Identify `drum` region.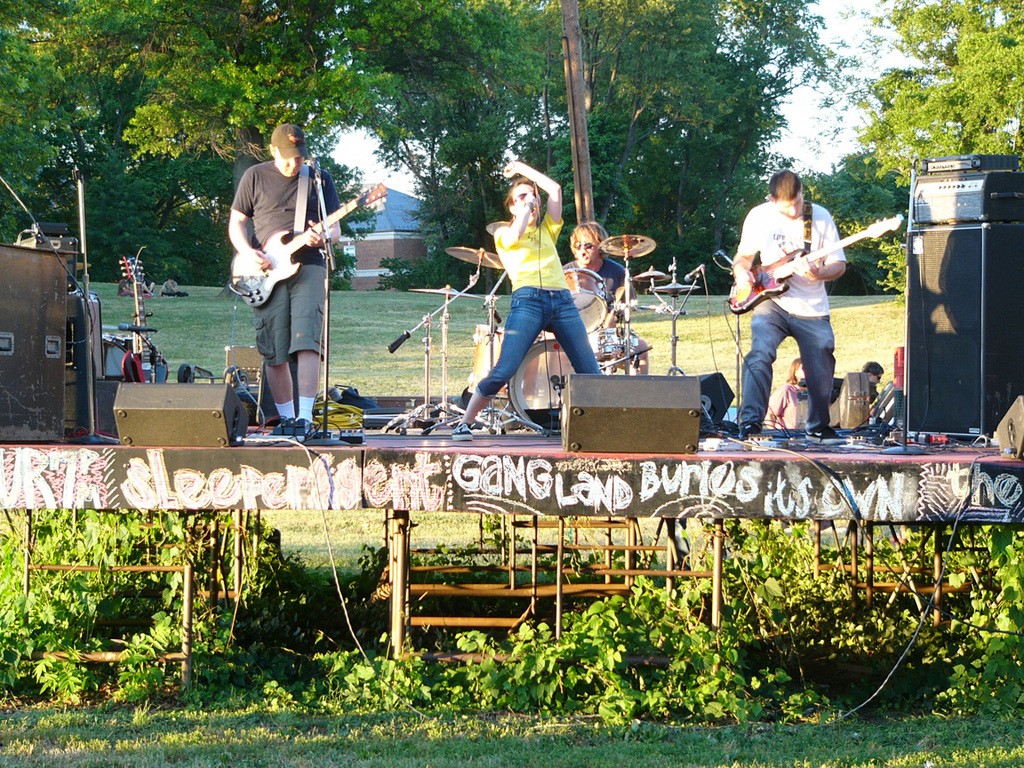
Region: bbox=(590, 324, 640, 367).
